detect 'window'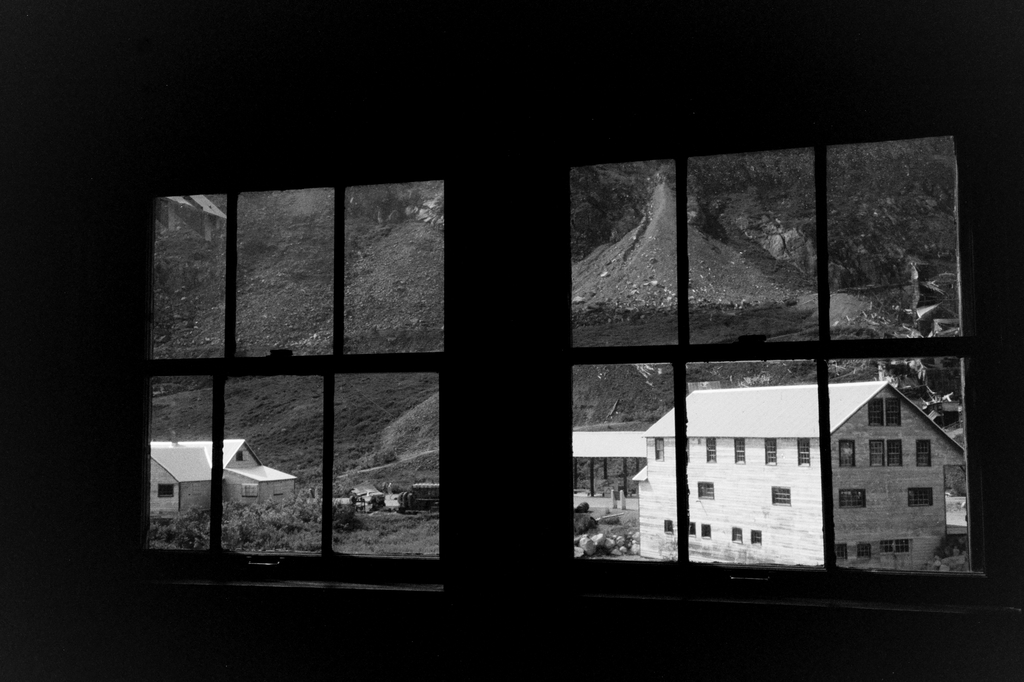
<box>835,434,856,470</box>
